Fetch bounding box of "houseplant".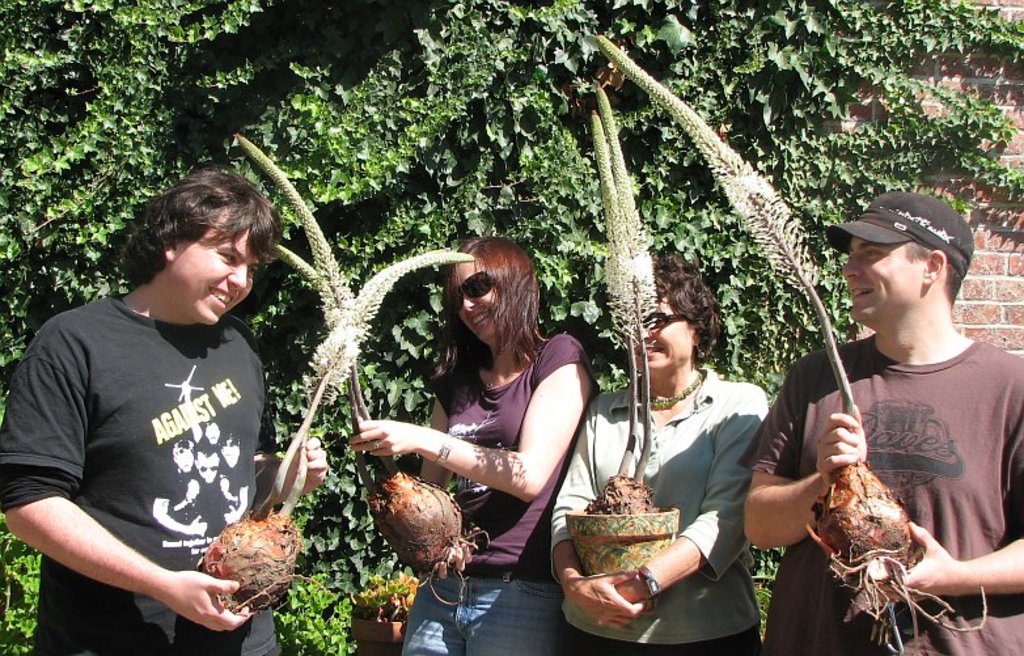
Bbox: 192 244 478 608.
